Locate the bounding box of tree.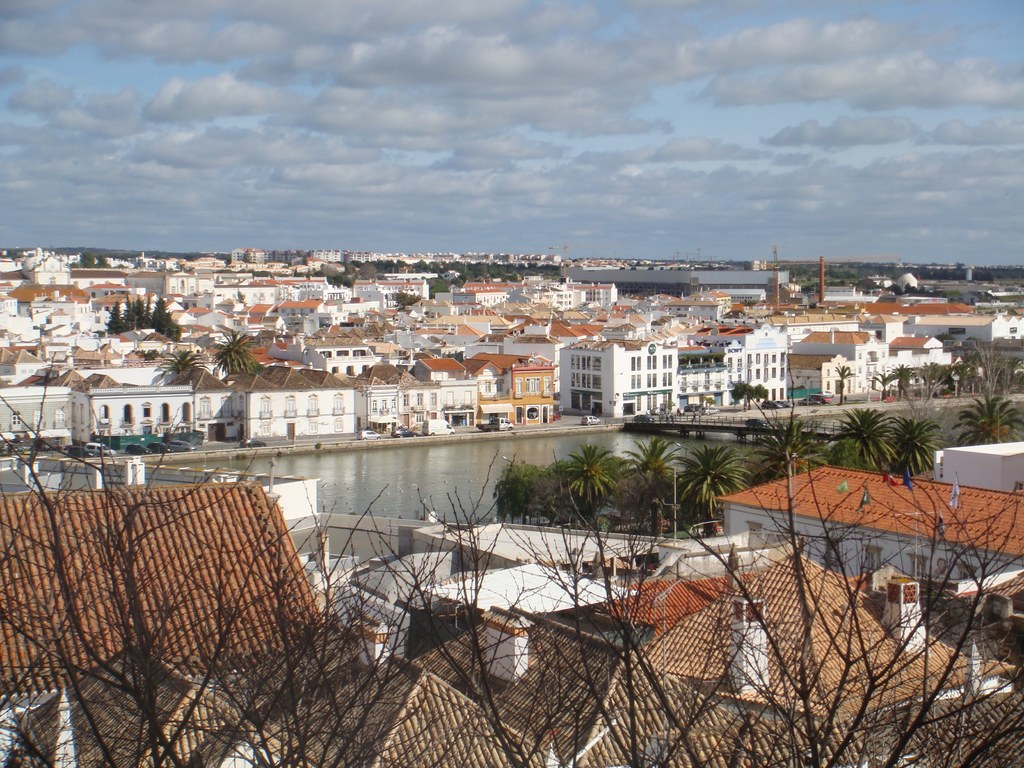
Bounding box: [726, 377, 773, 404].
